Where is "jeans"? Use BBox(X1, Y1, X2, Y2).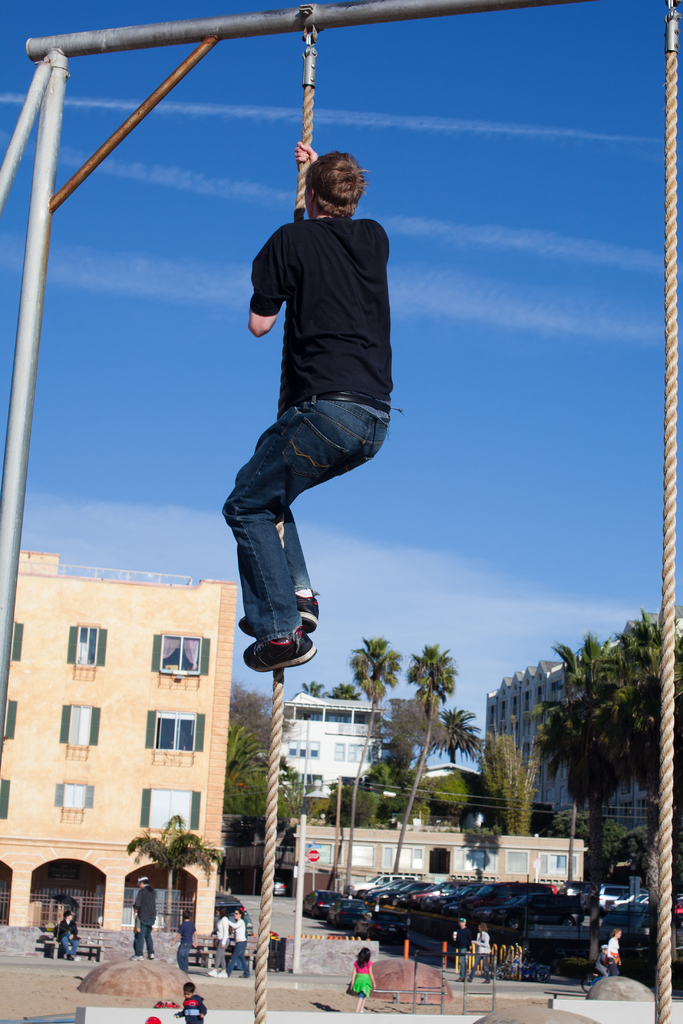
BBox(133, 923, 154, 956).
